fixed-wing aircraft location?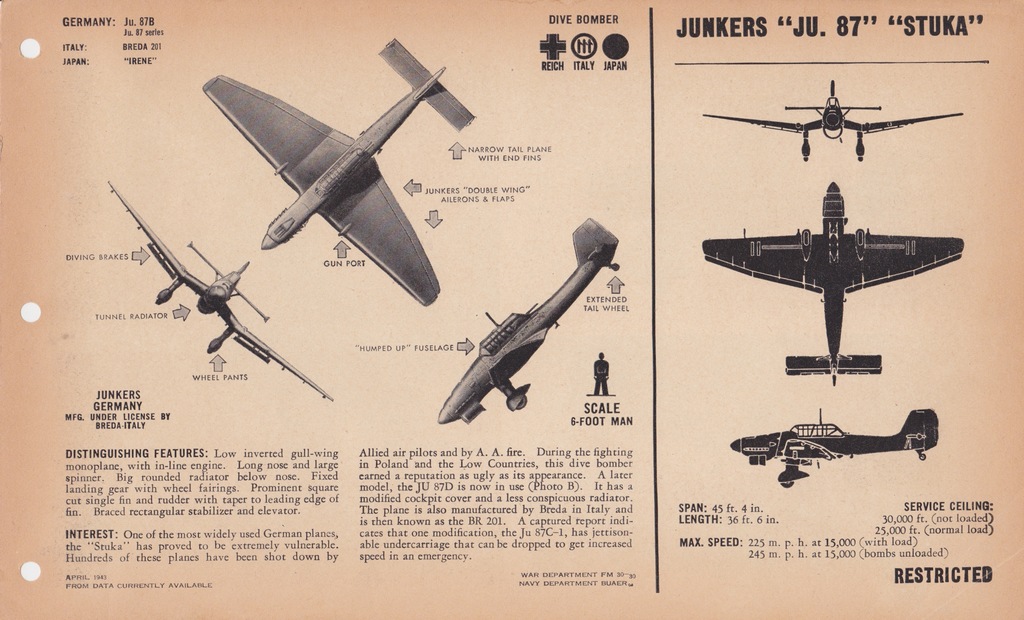
bbox=[726, 409, 945, 485]
